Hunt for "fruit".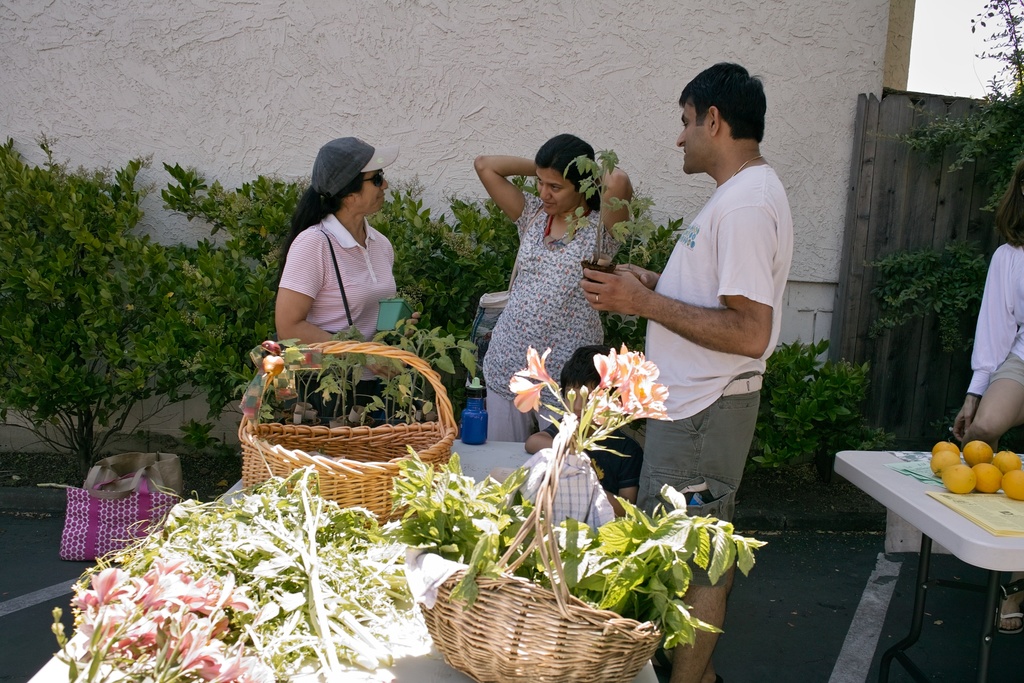
Hunted down at detection(942, 461, 979, 493).
